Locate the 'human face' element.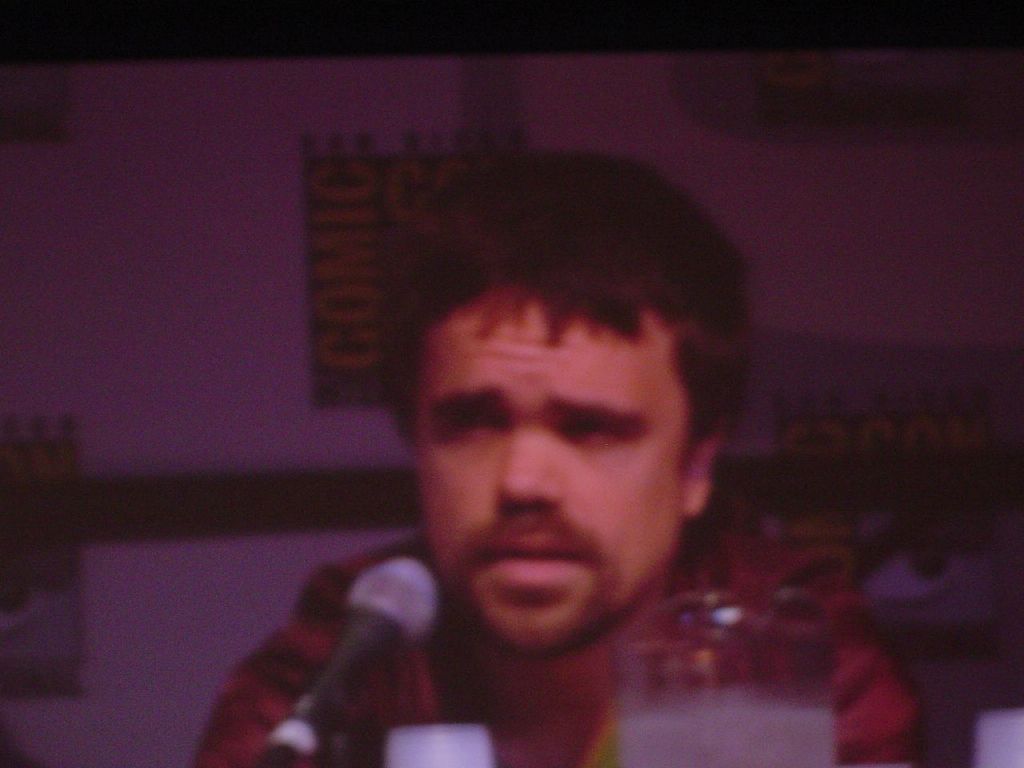
Element bbox: select_region(418, 294, 685, 646).
